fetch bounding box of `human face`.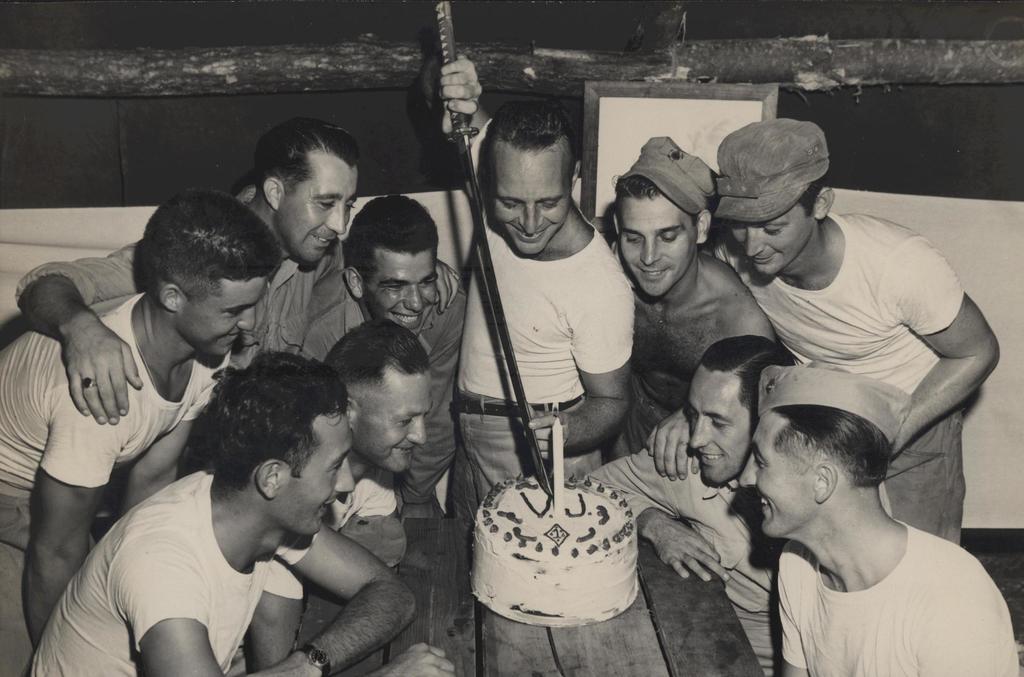
Bbox: 613/198/696/301.
